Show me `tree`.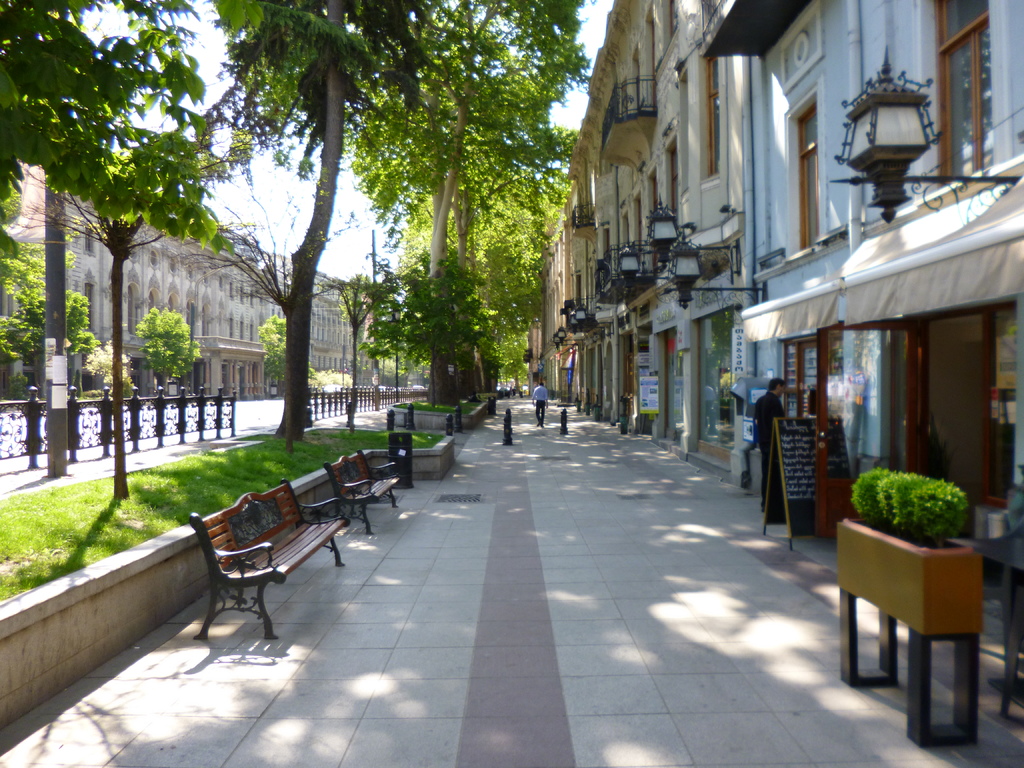
`tree` is here: crop(359, 0, 591, 419).
